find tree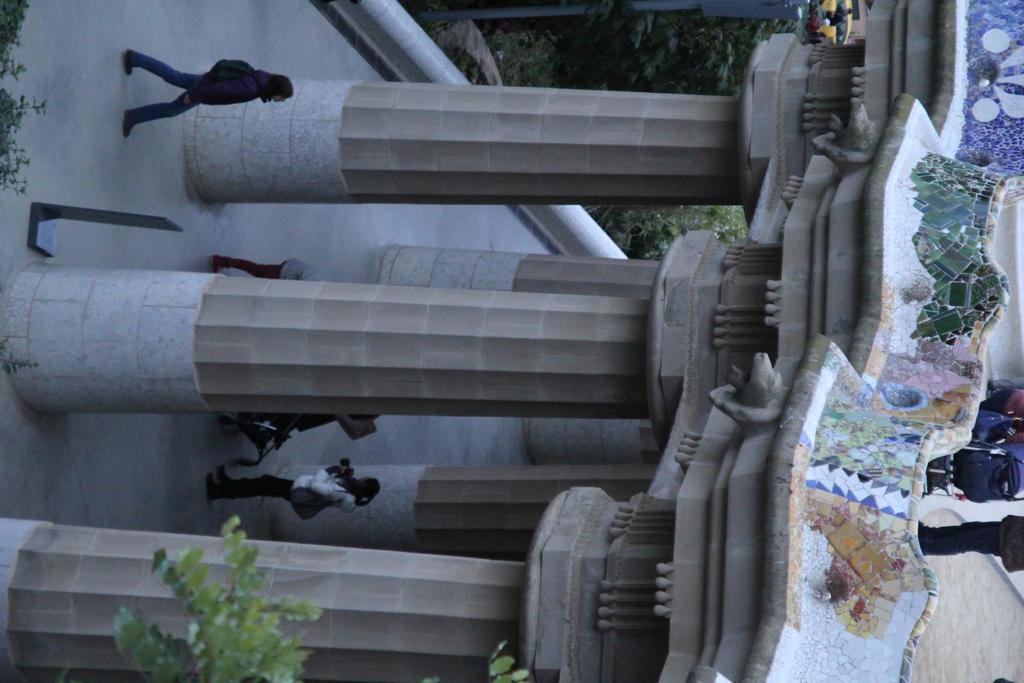
494,0,820,140
